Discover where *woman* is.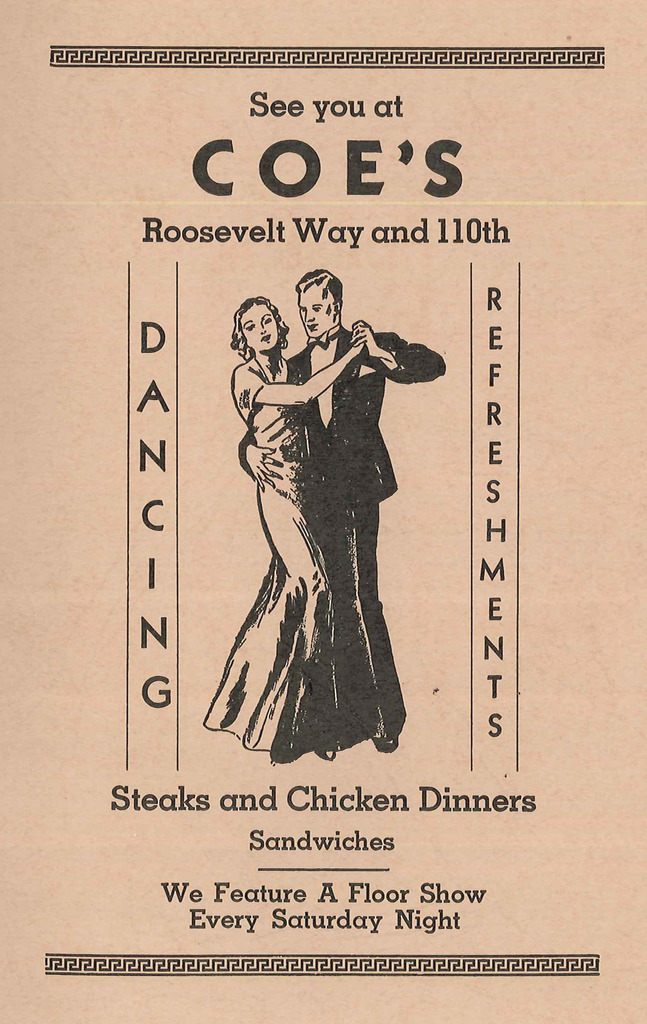
Discovered at {"x1": 209, "y1": 250, "x2": 395, "y2": 716}.
